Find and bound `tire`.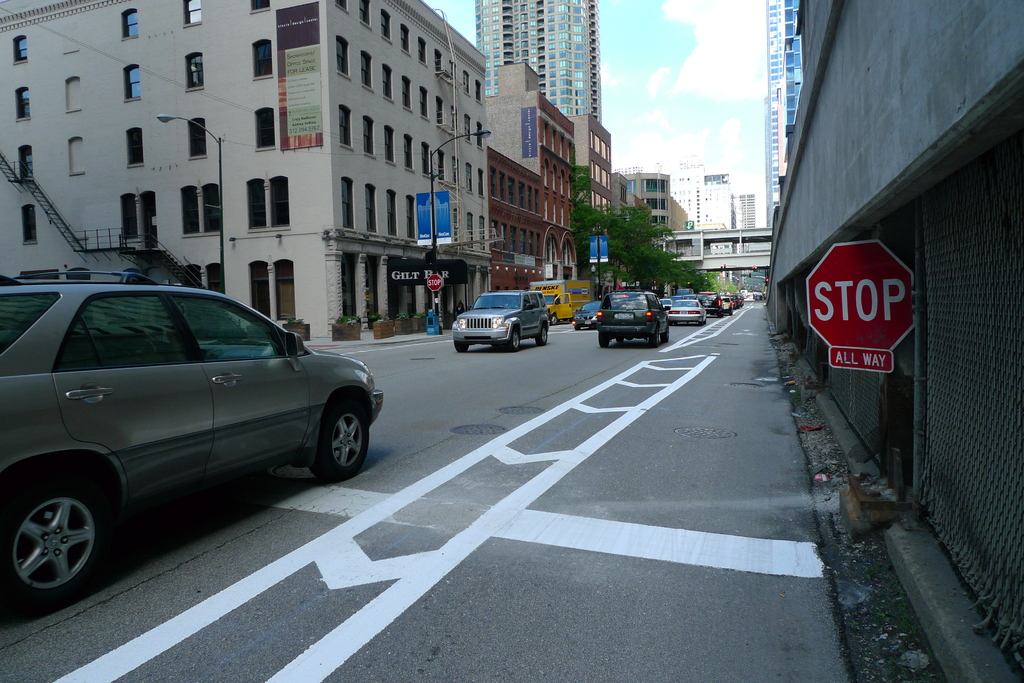
Bound: crop(7, 473, 104, 610).
